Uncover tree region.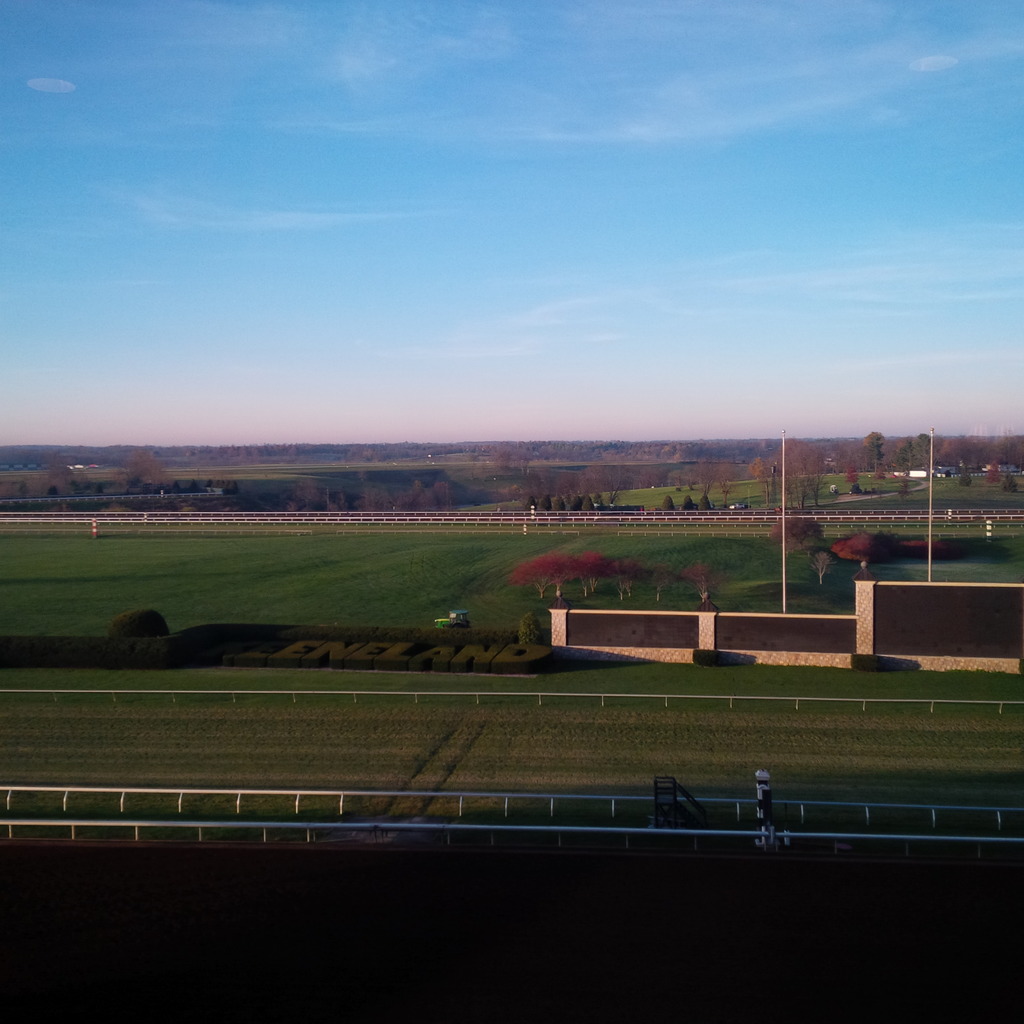
Uncovered: 715, 457, 738, 506.
